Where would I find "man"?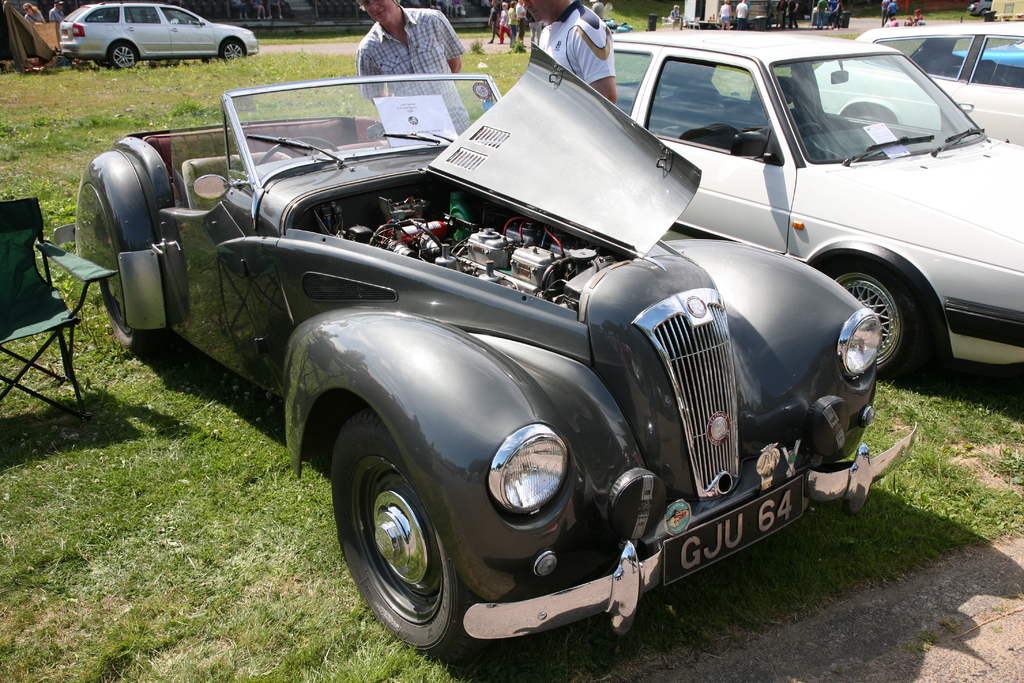
At 355,0,470,134.
